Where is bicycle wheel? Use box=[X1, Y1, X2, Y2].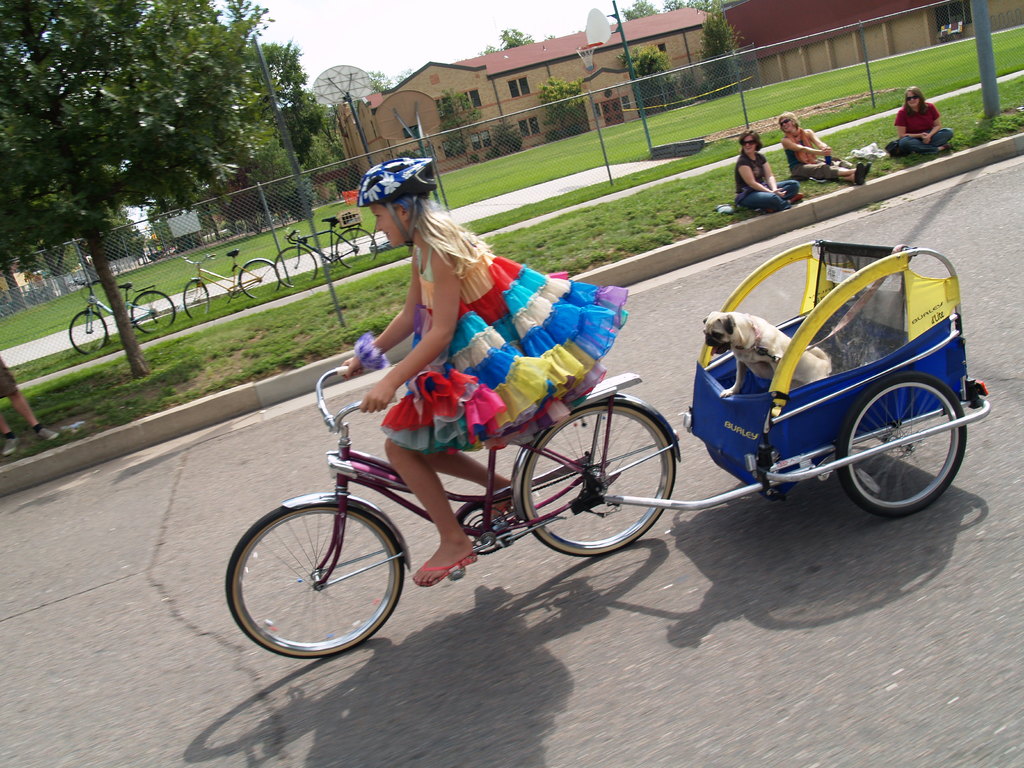
box=[232, 484, 414, 668].
